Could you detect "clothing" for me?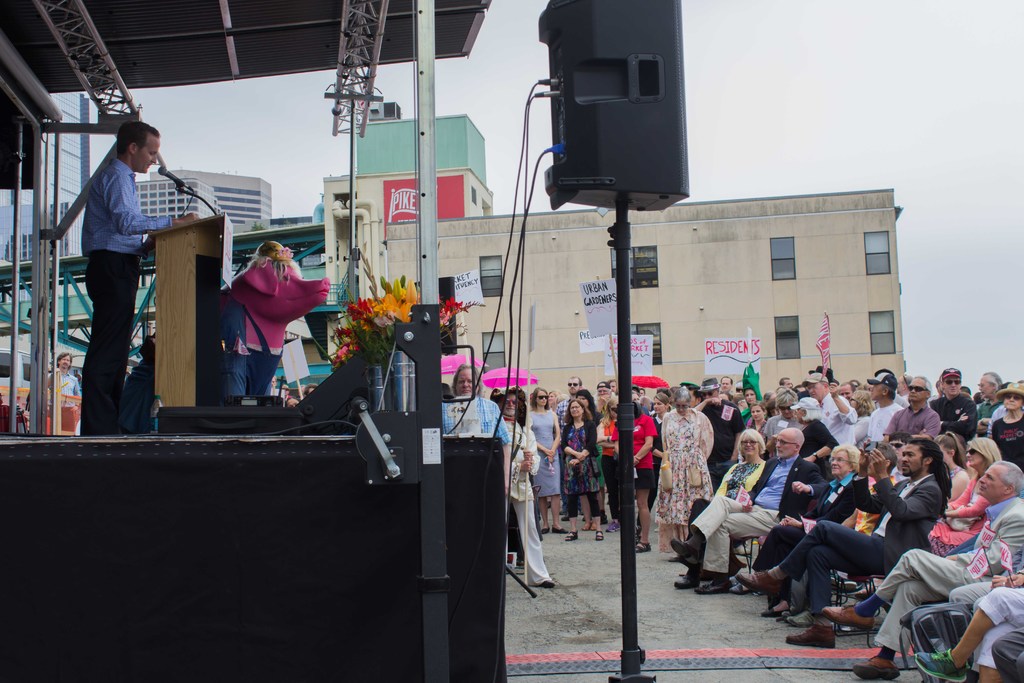
Detection result: select_region(521, 411, 576, 508).
